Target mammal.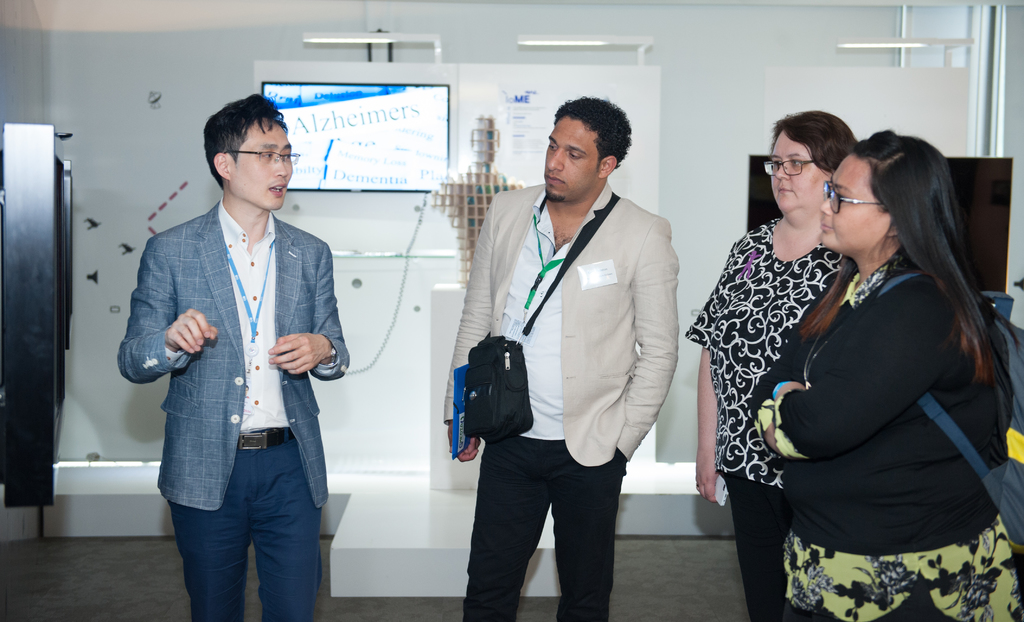
Target region: l=680, t=110, r=858, b=621.
